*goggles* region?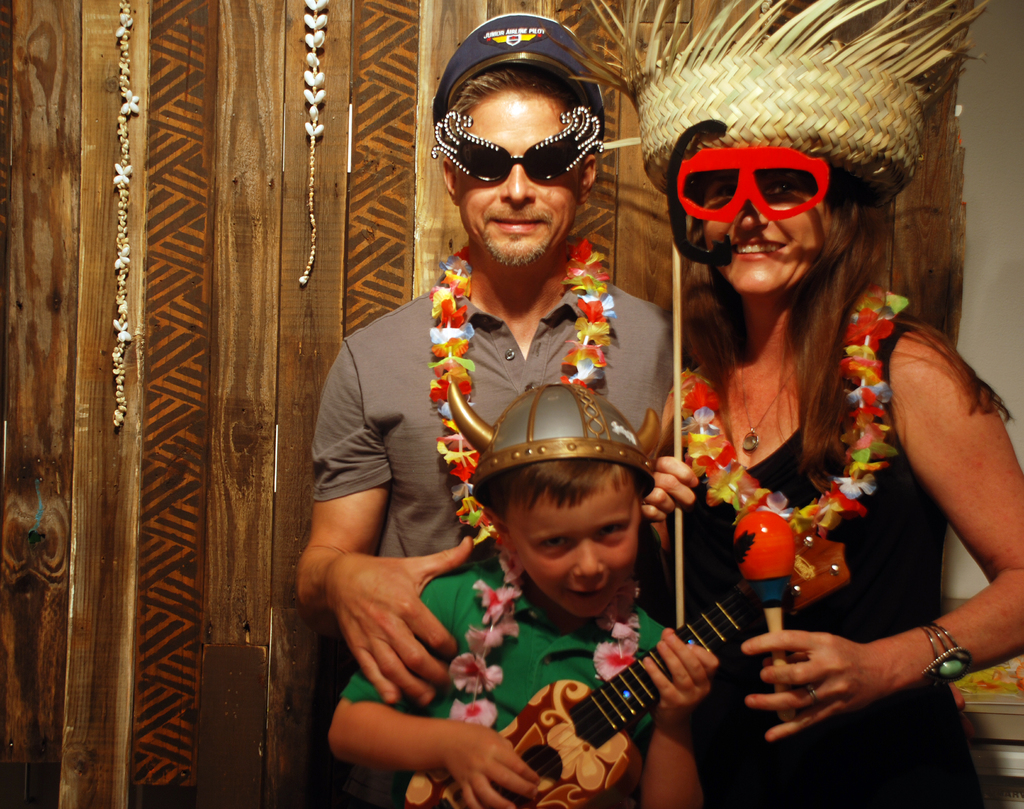
locate(676, 154, 834, 220)
